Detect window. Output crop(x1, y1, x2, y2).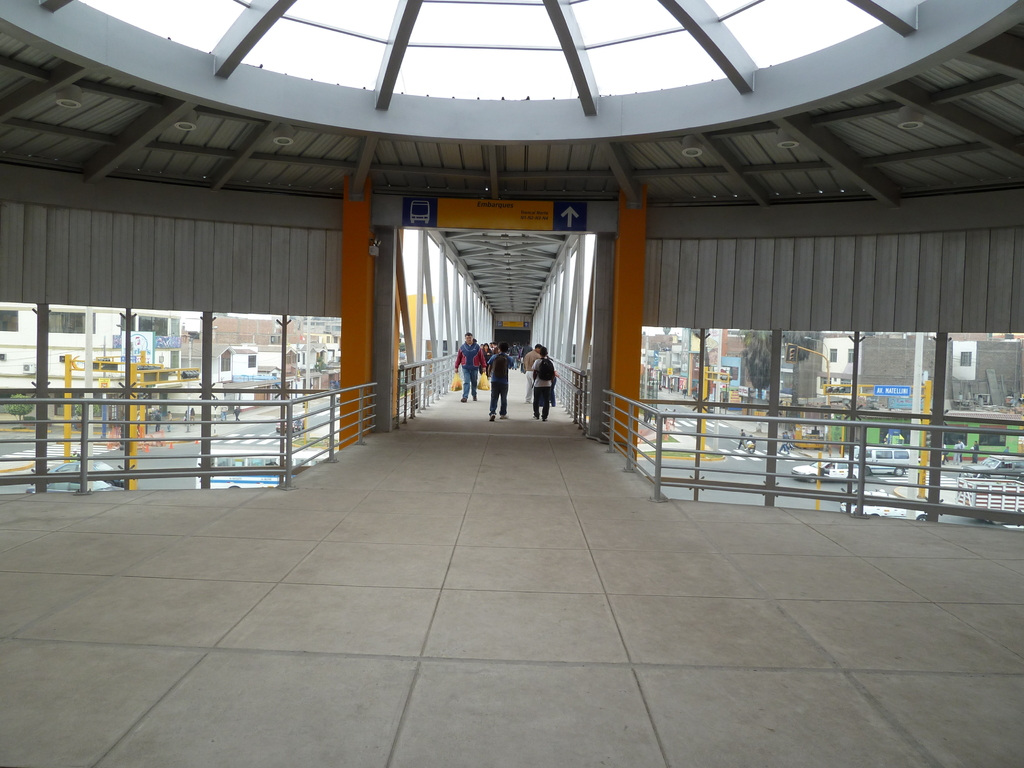
crop(221, 349, 233, 372).
